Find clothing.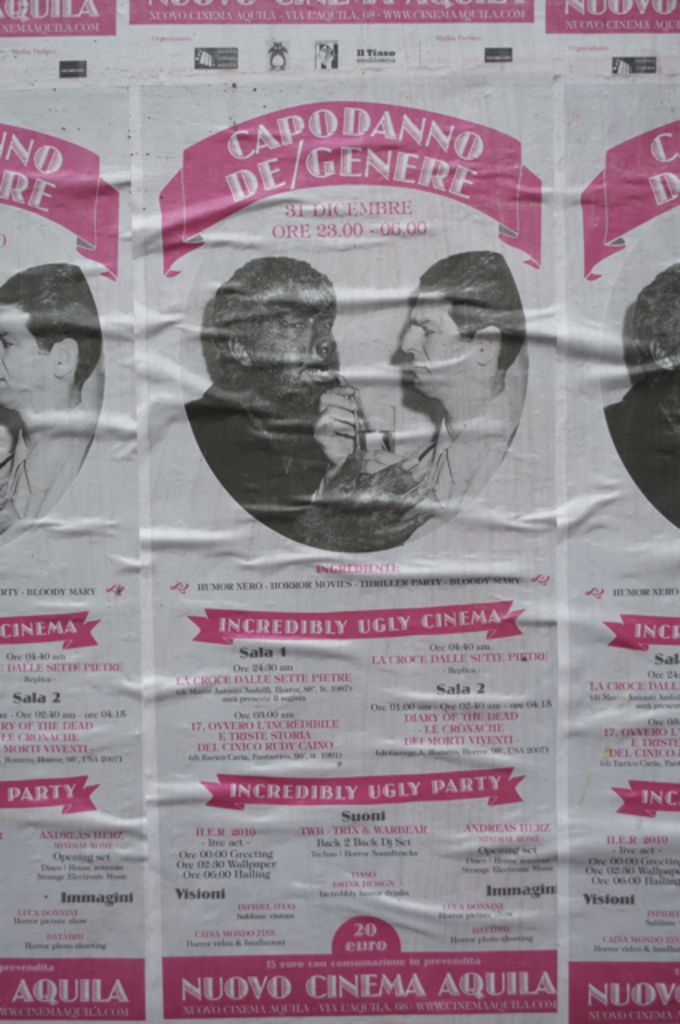
411,390,510,526.
